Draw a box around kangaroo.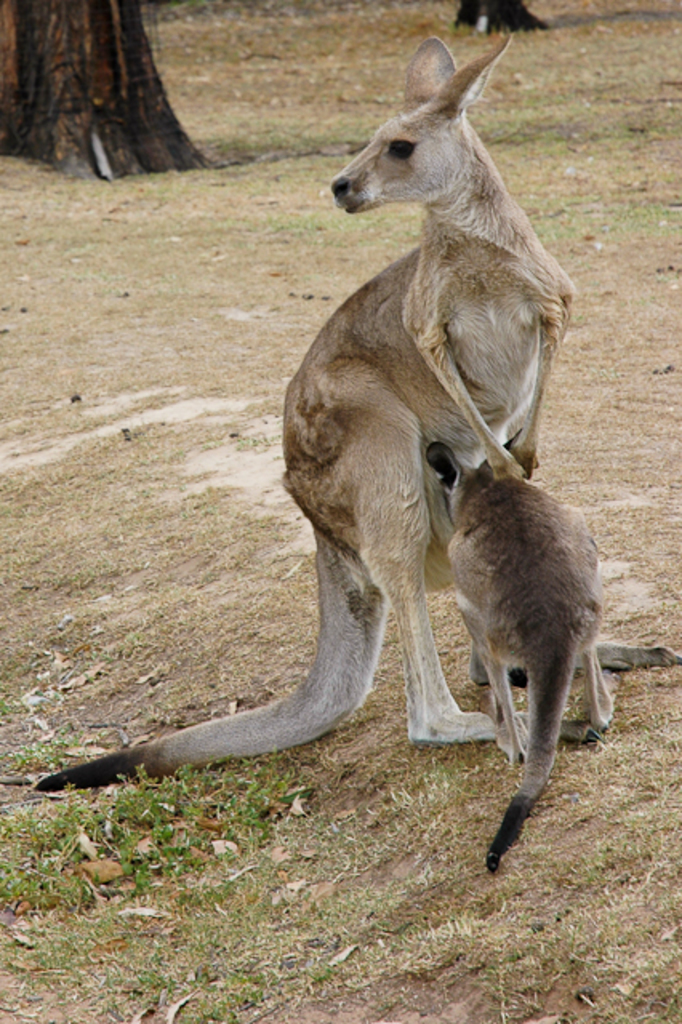
box(37, 27, 680, 797).
